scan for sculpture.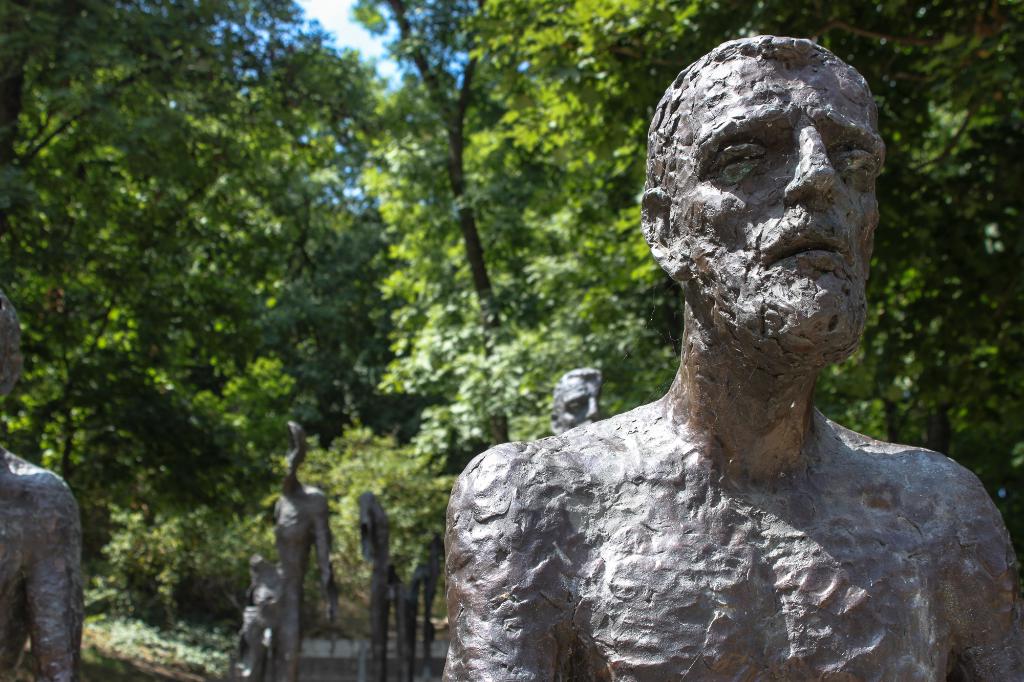
Scan result: left=539, top=365, right=603, bottom=435.
